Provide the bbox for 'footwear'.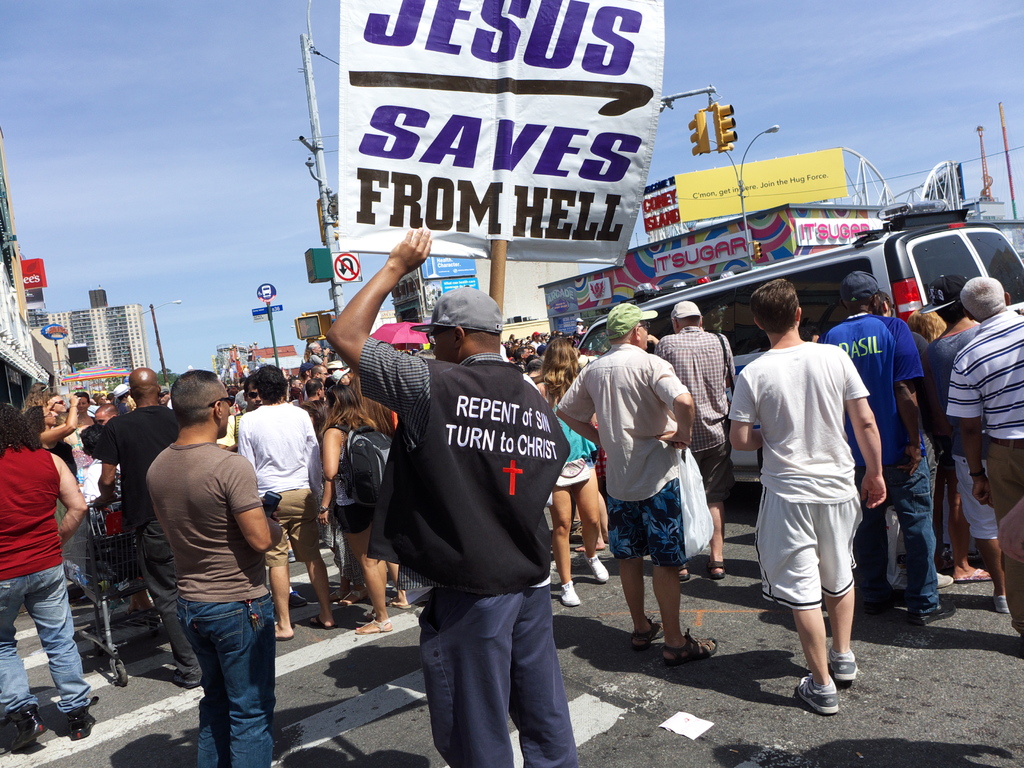
left=2, top=705, right=49, bottom=755.
